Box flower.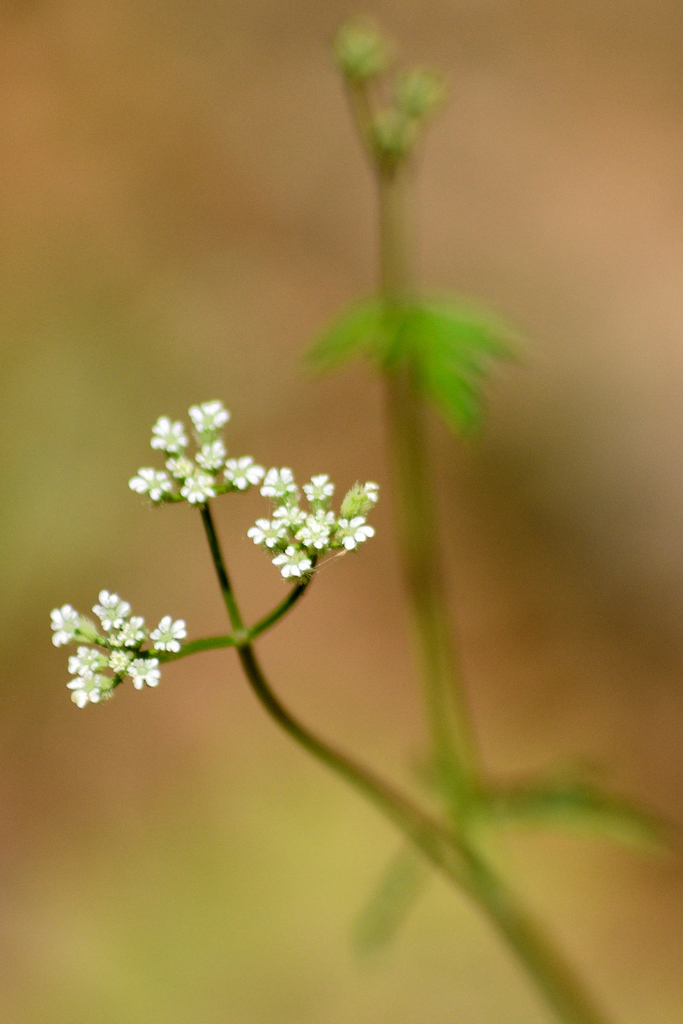
bbox=(145, 410, 187, 456).
